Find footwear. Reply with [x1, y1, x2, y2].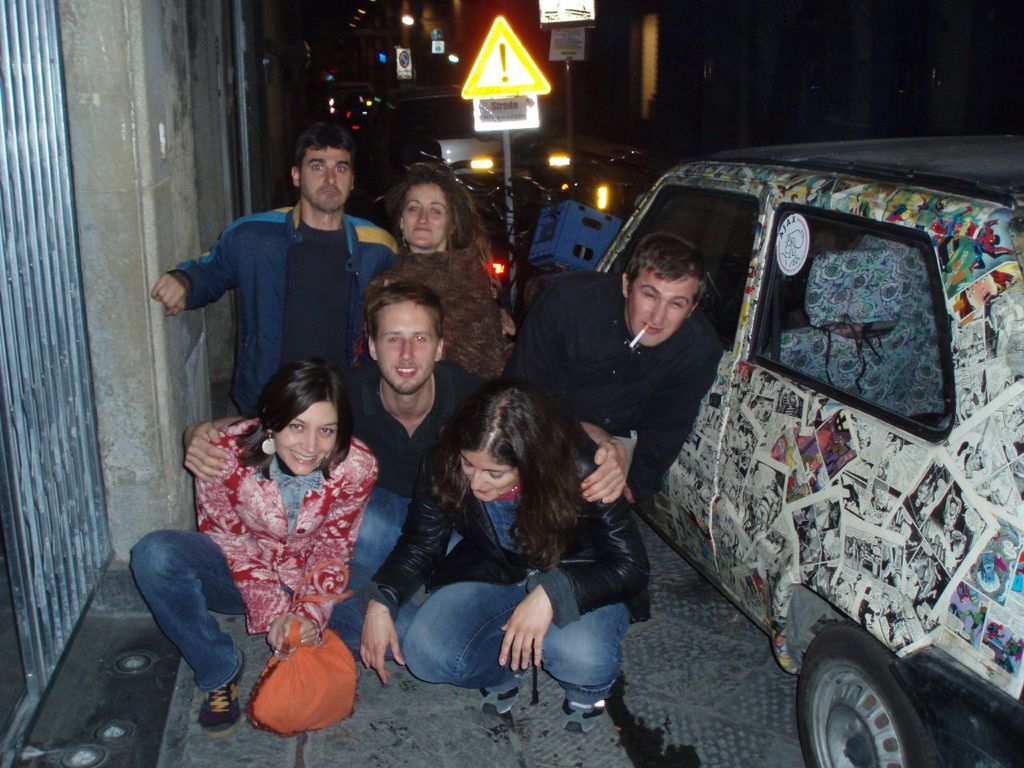
[198, 647, 246, 734].
